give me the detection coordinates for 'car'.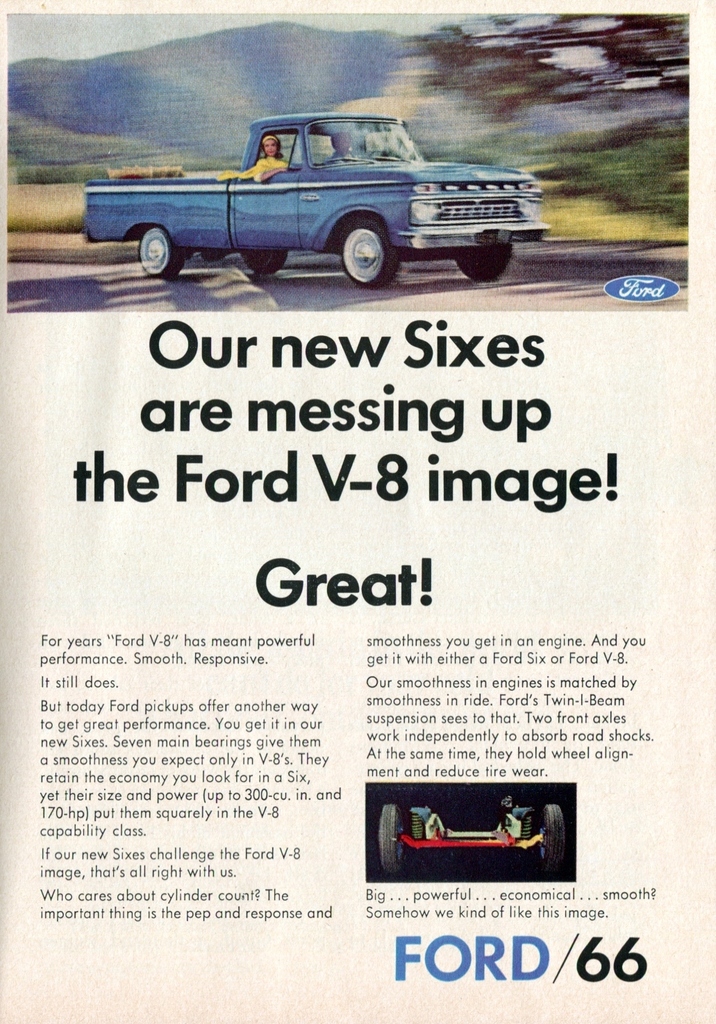
(left=85, top=94, right=559, bottom=285).
